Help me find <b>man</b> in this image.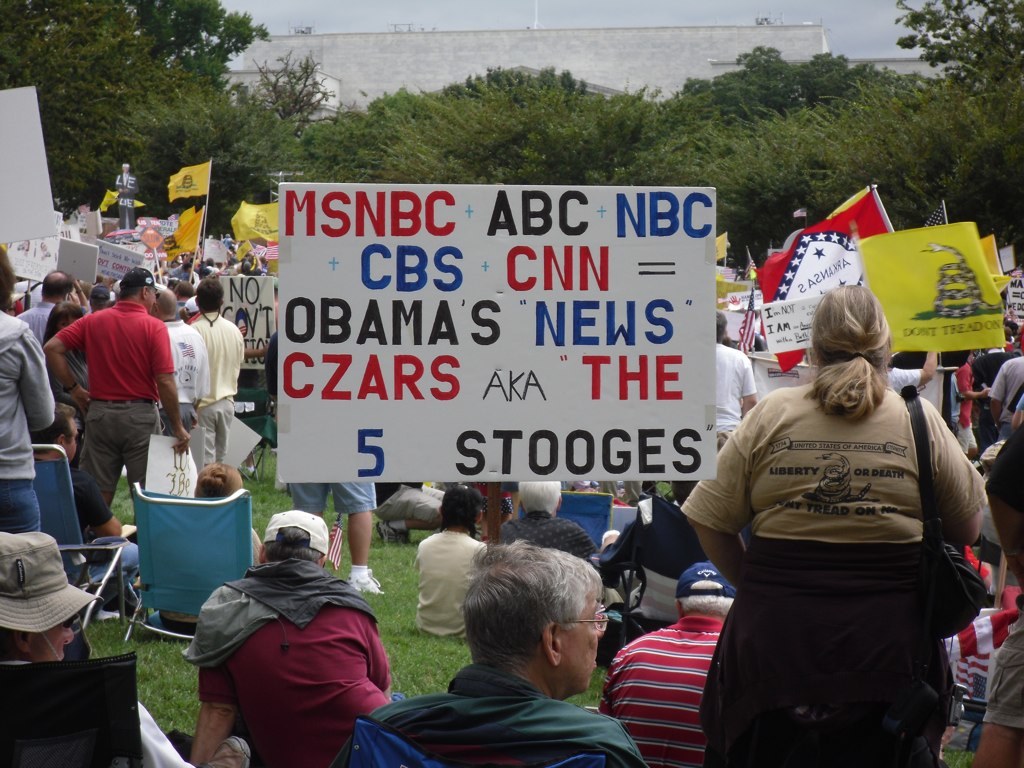
Found it: BBox(594, 558, 739, 767).
